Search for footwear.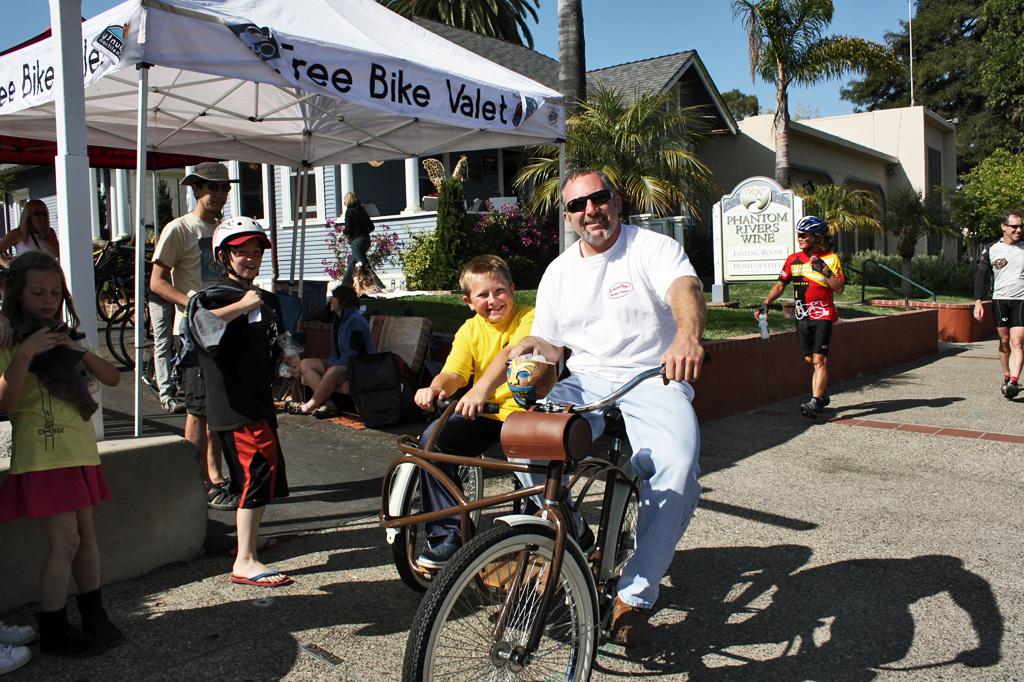
Found at [left=0, top=615, right=41, bottom=638].
